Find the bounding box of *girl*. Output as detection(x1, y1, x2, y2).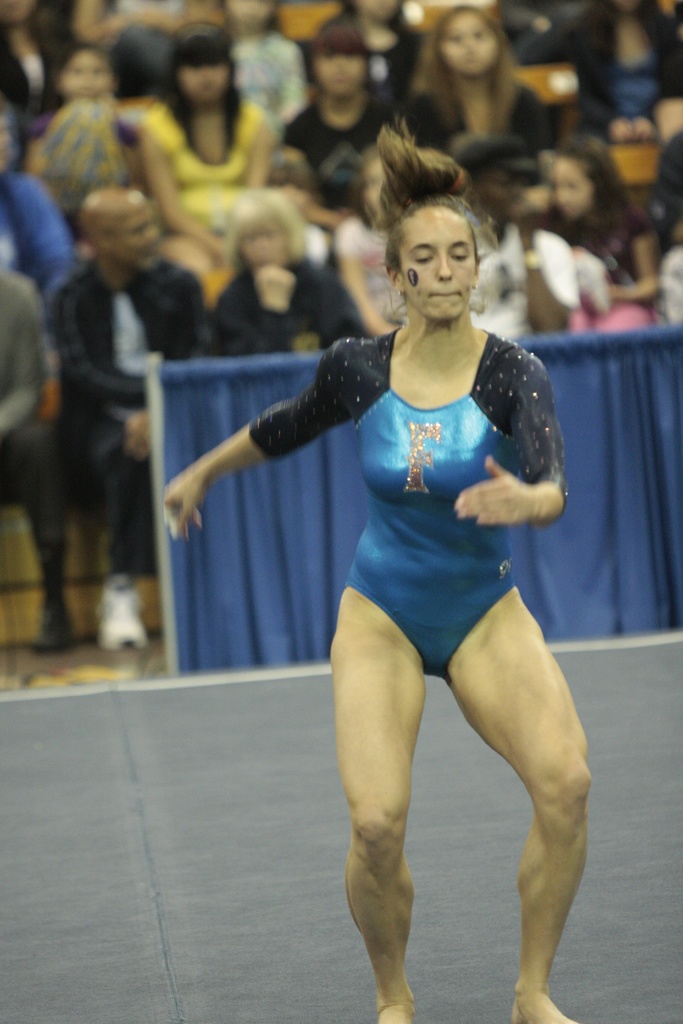
detection(286, 24, 413, 219).
